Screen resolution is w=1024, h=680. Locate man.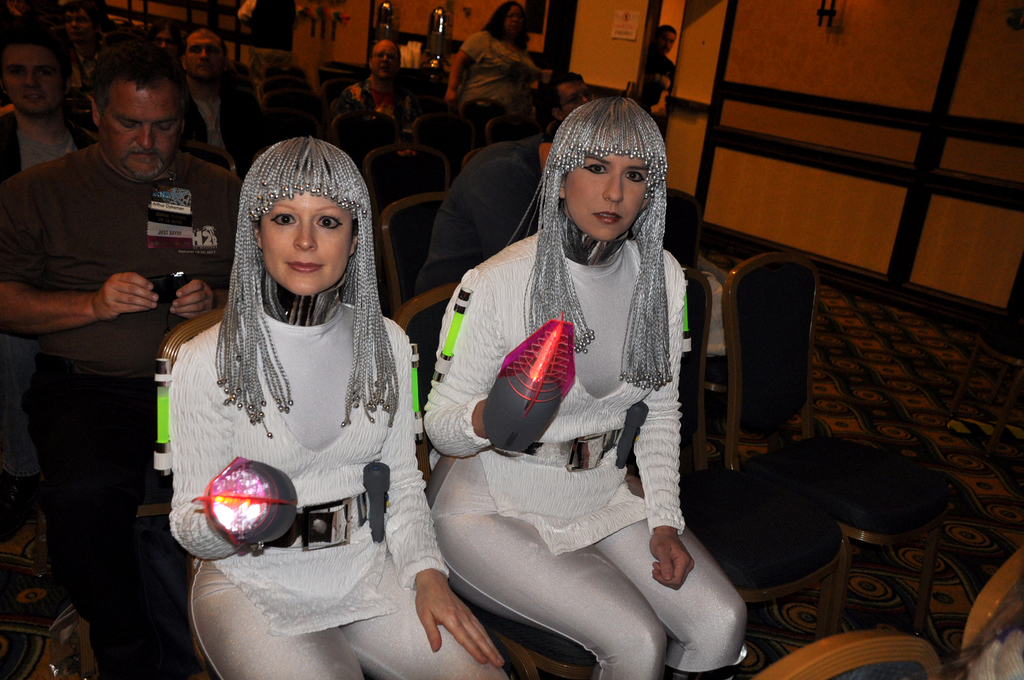
region(531, 69, 596, 140).
